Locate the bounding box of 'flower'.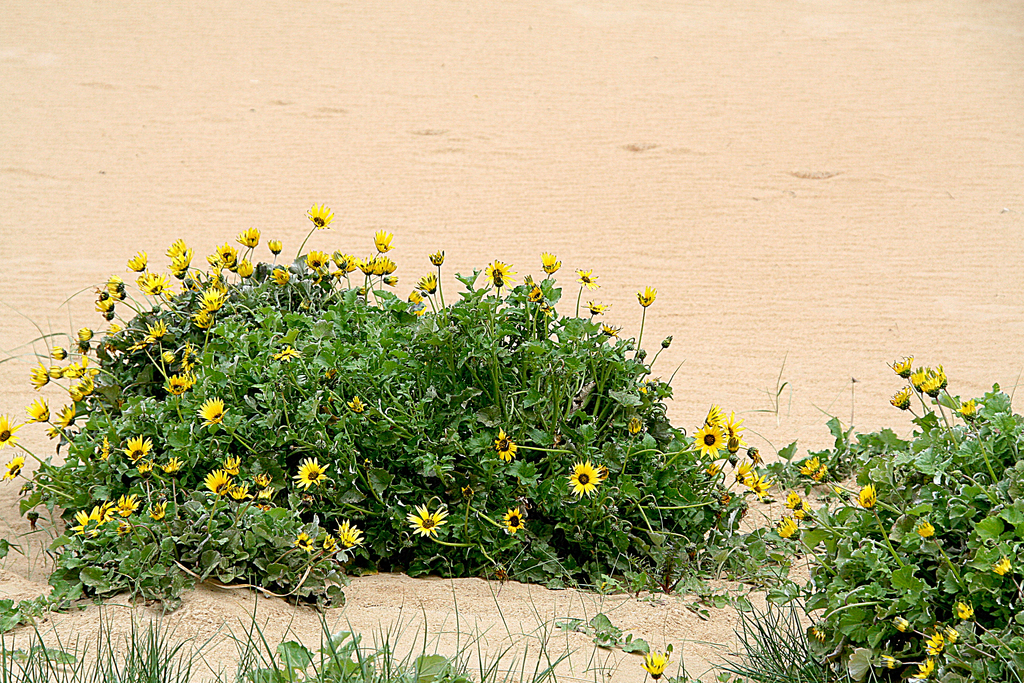
Bounding box: <box>50,403,83,427</box>.
